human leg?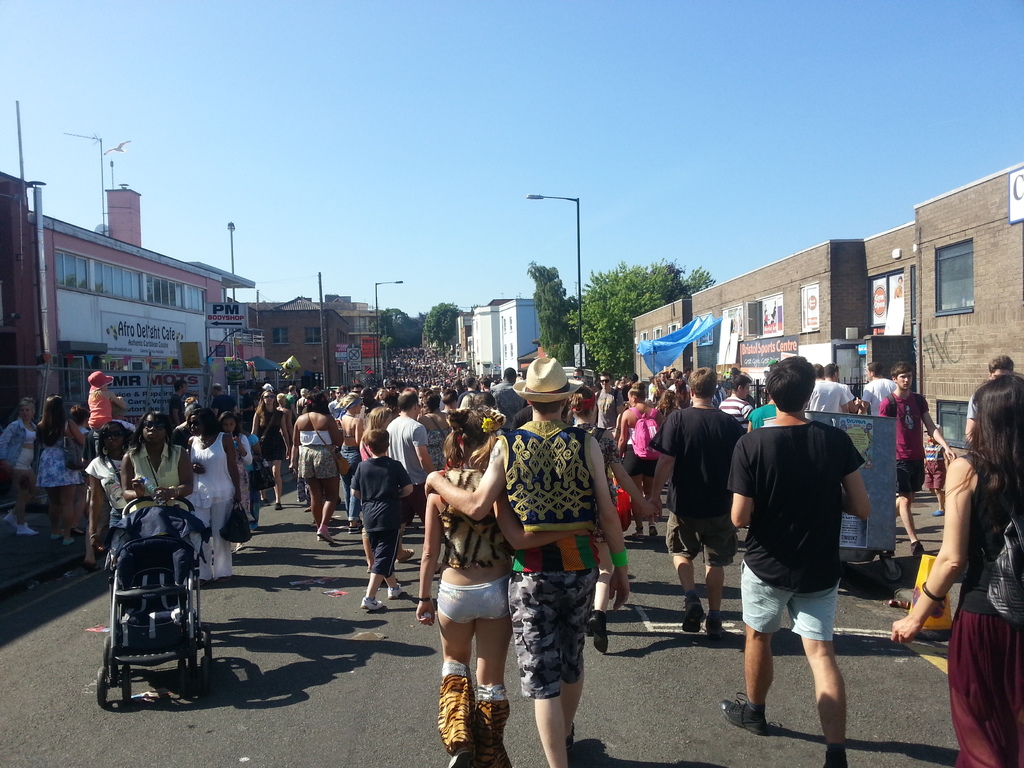
562,672,582,765
